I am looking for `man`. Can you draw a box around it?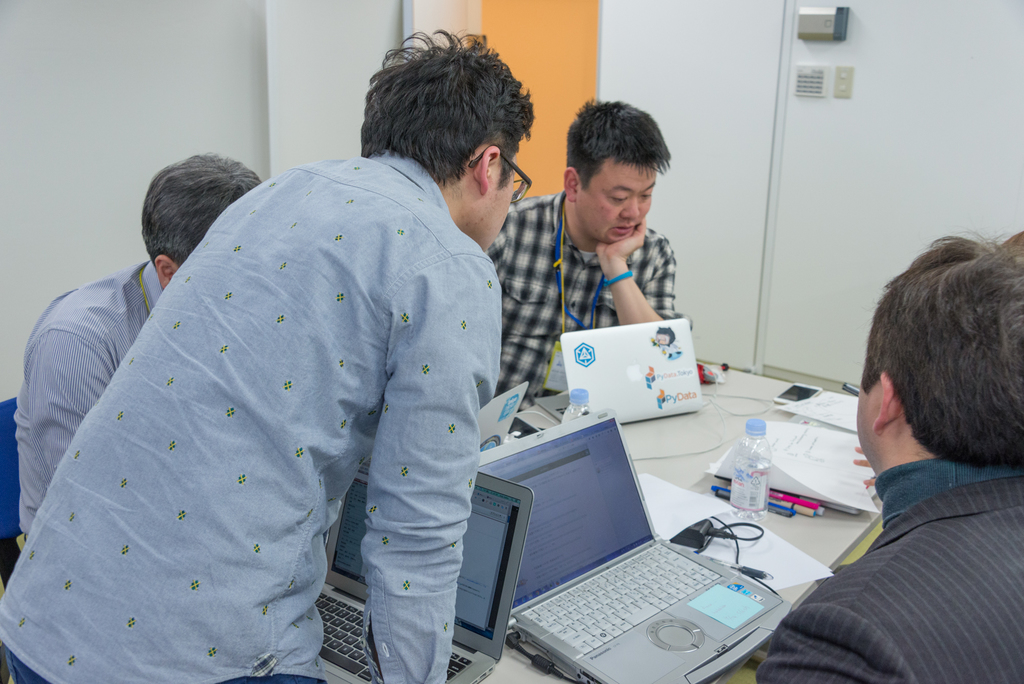
Sure, the bounding box is 8/150/261/553.
